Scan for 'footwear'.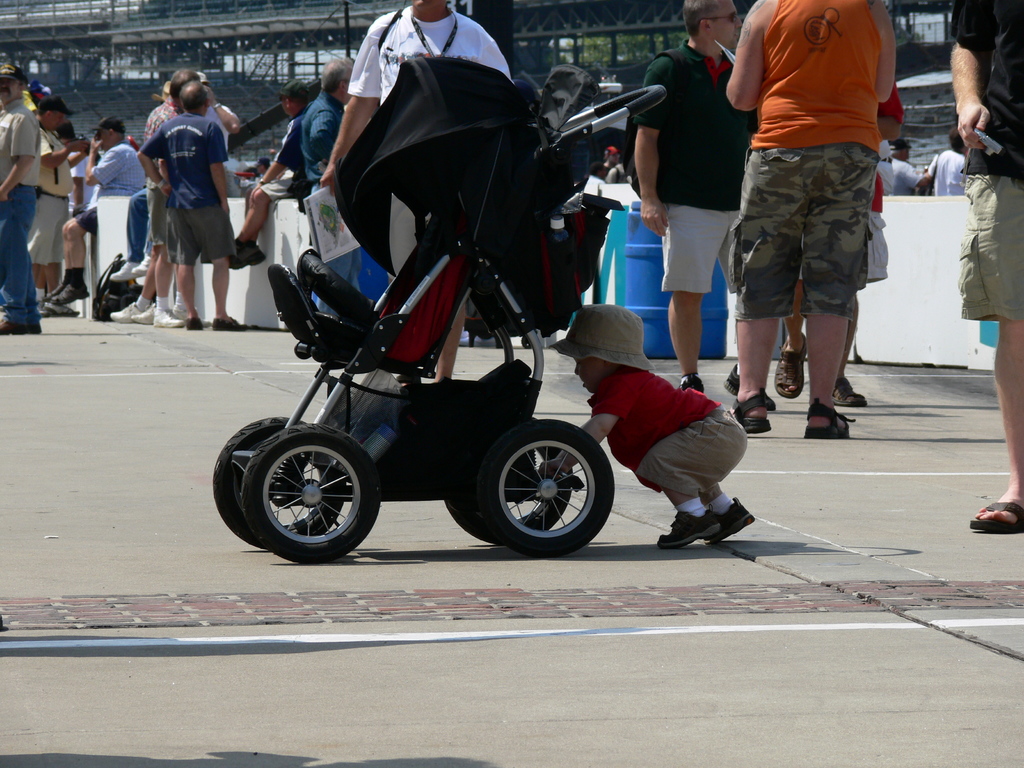
Scan result: <bbox>826, 376, 865, 410</bbox>.
